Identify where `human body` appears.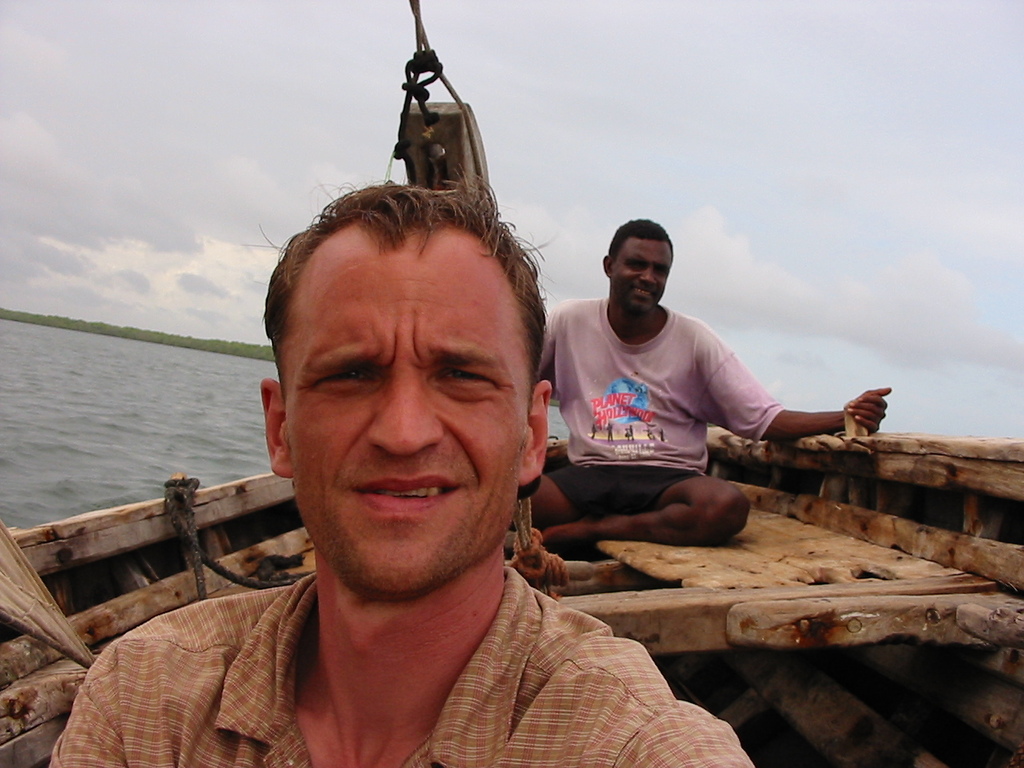
Appears at 552 222 858 585.
